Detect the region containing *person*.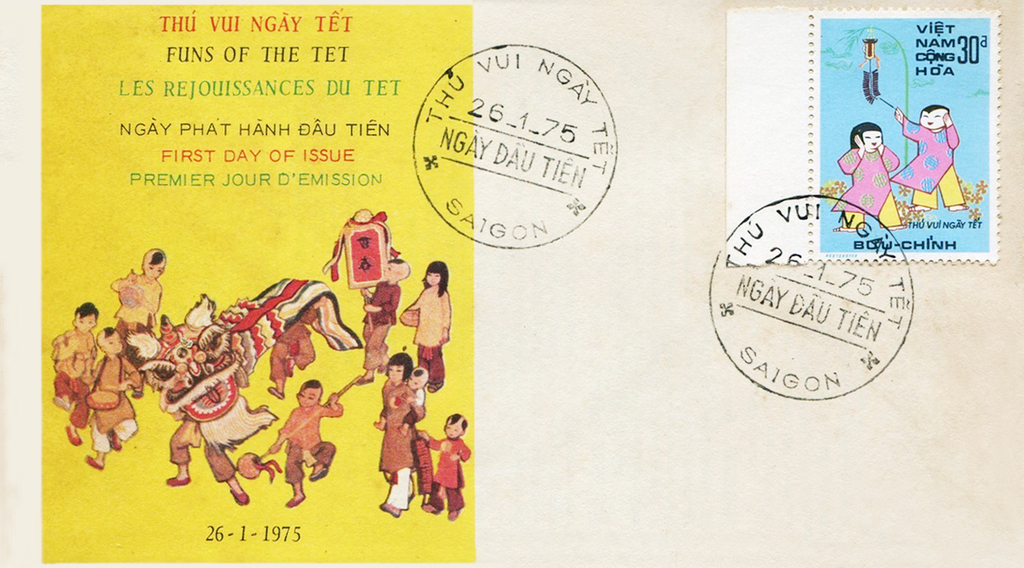
419 411 472 515.
